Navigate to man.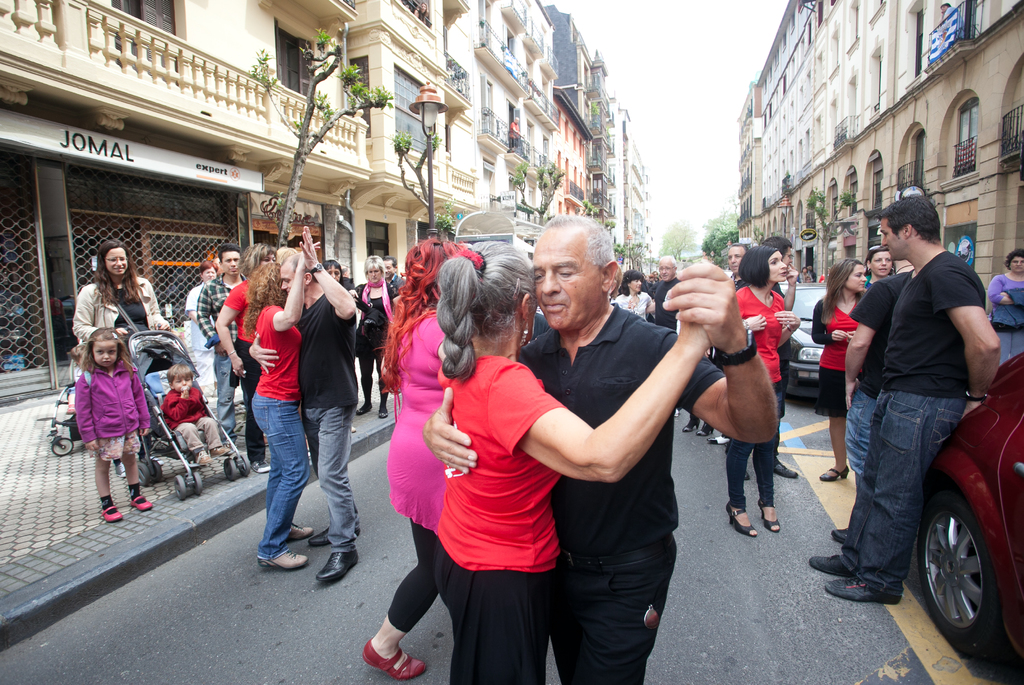
Navigation target: 808/193/1003/605.
